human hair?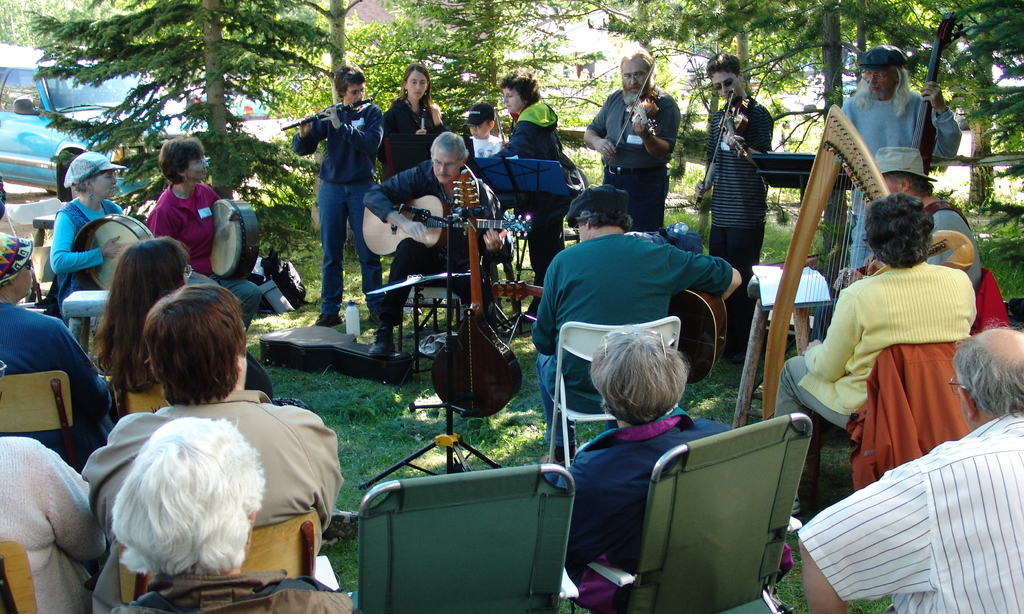
left=849, top=63, right=911, bottom=118
